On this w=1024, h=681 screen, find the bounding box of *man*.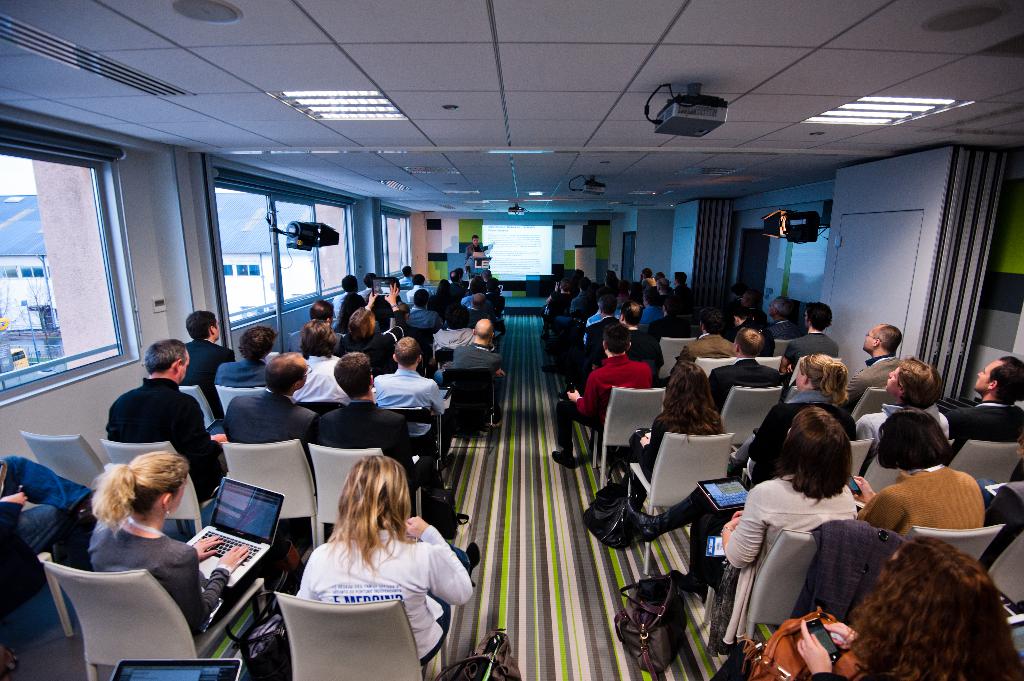
Bounding box: bbox=(290, 300, 341, 357).
